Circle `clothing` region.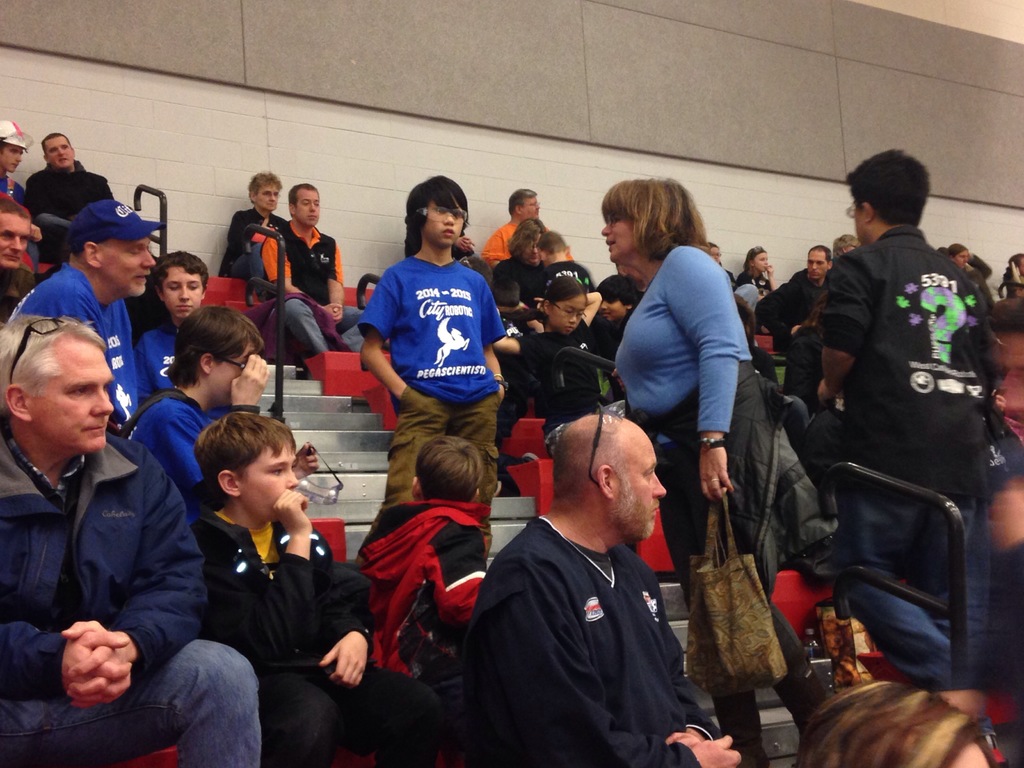
Region: left=133, top=323, right=184, bottom=397.
